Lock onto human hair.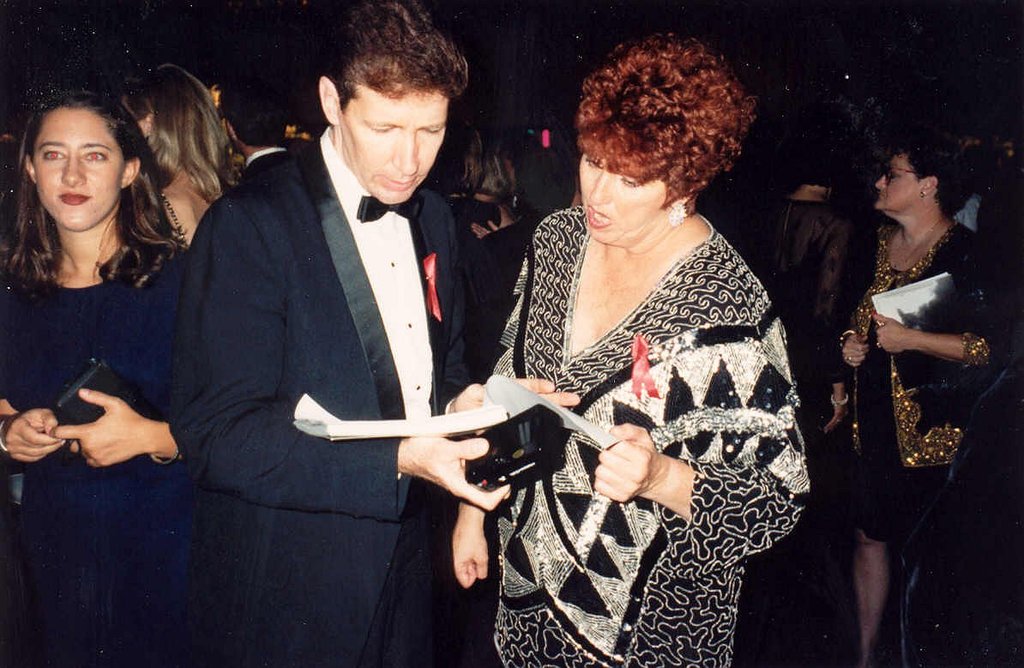
Locked: (899, 131, 986, 213).
